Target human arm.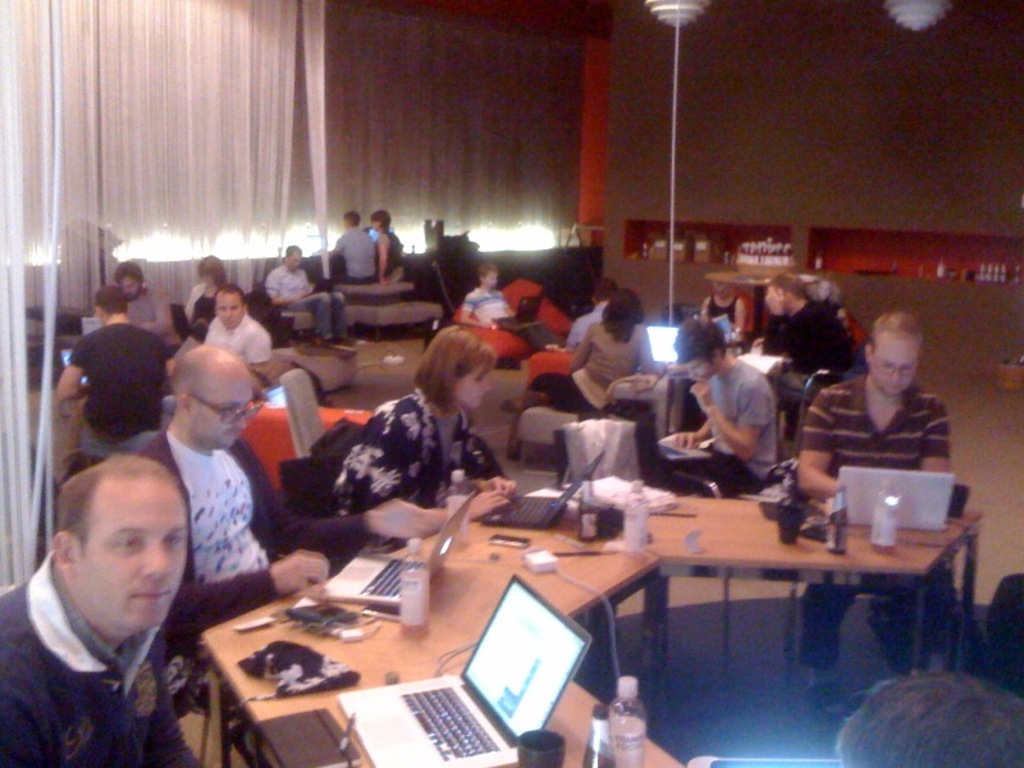
Target region: detection(248, 433, 396, 550).
